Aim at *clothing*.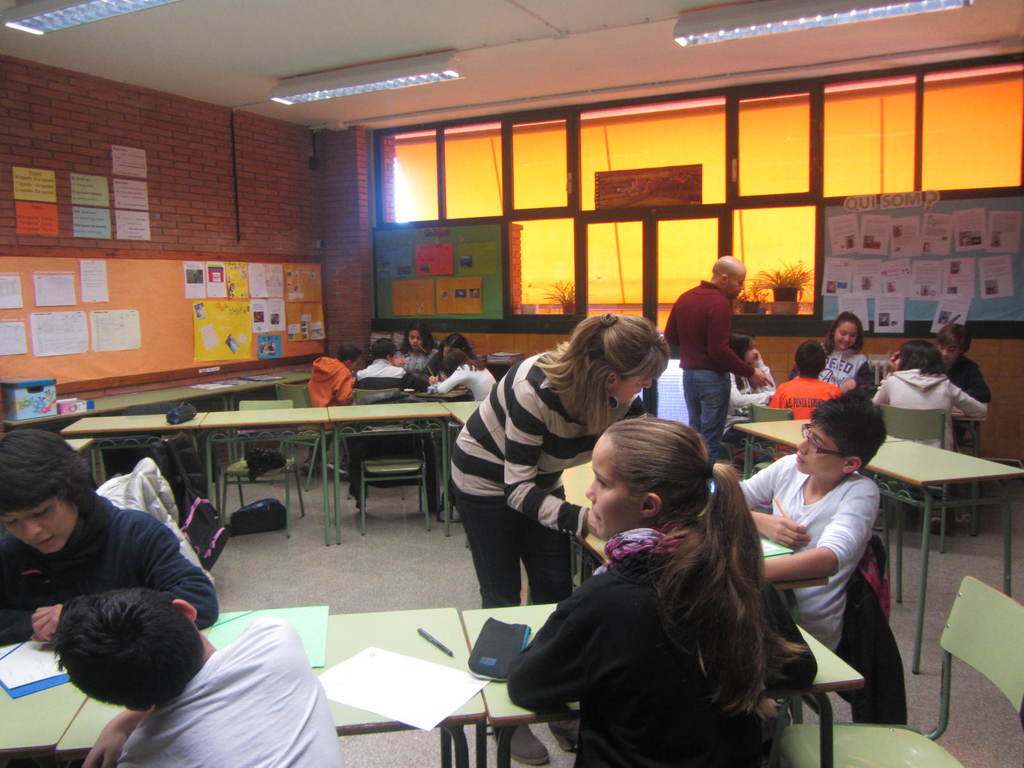
Aimed at [left=0, top=483, right=224, bottom=648].
